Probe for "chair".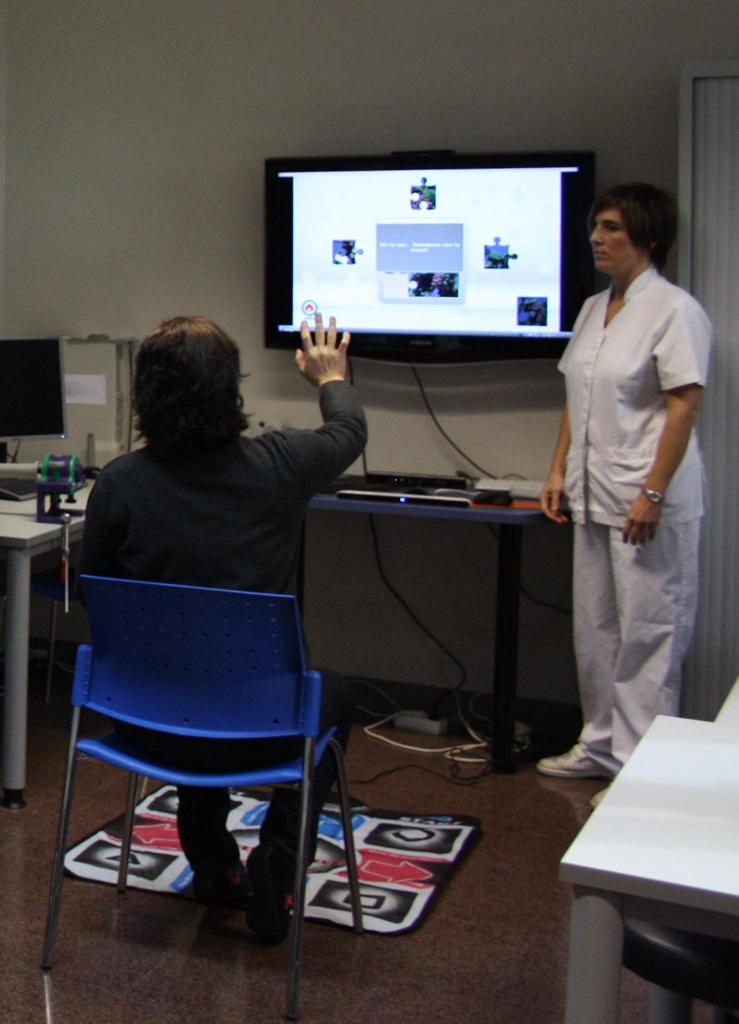
Probe result: 42 562 366 973.
